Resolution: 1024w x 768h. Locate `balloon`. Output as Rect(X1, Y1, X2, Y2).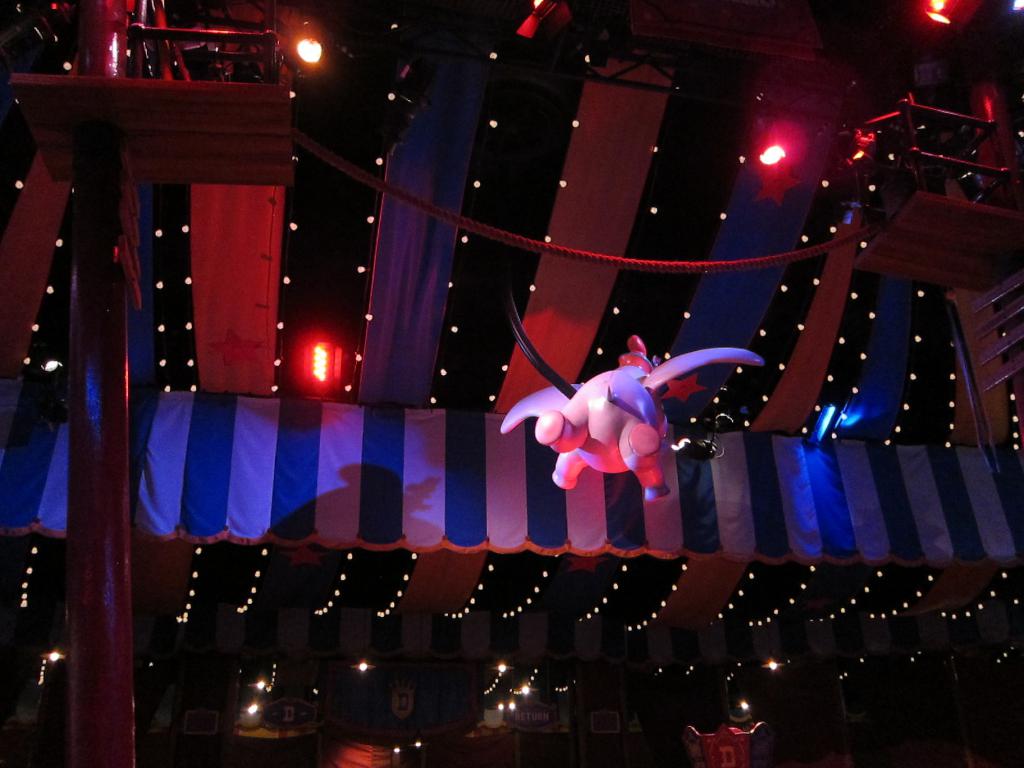
Rect(497, 285, 767, 500).
